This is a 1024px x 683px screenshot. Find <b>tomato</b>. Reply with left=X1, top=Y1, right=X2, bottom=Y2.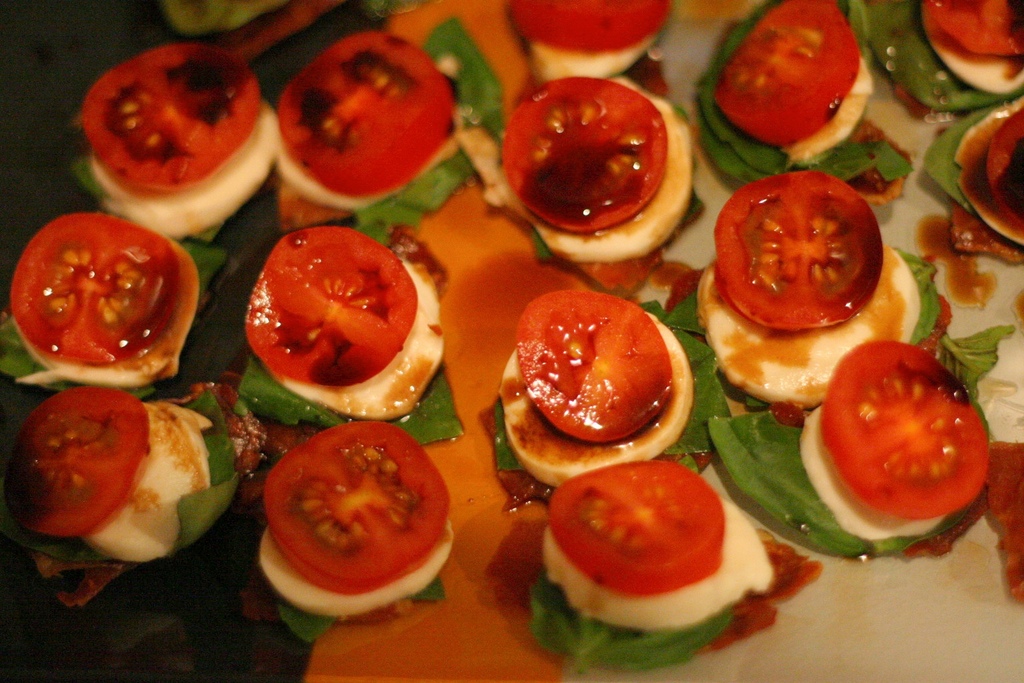
left=265, top=420, right=446, bottom=593.
